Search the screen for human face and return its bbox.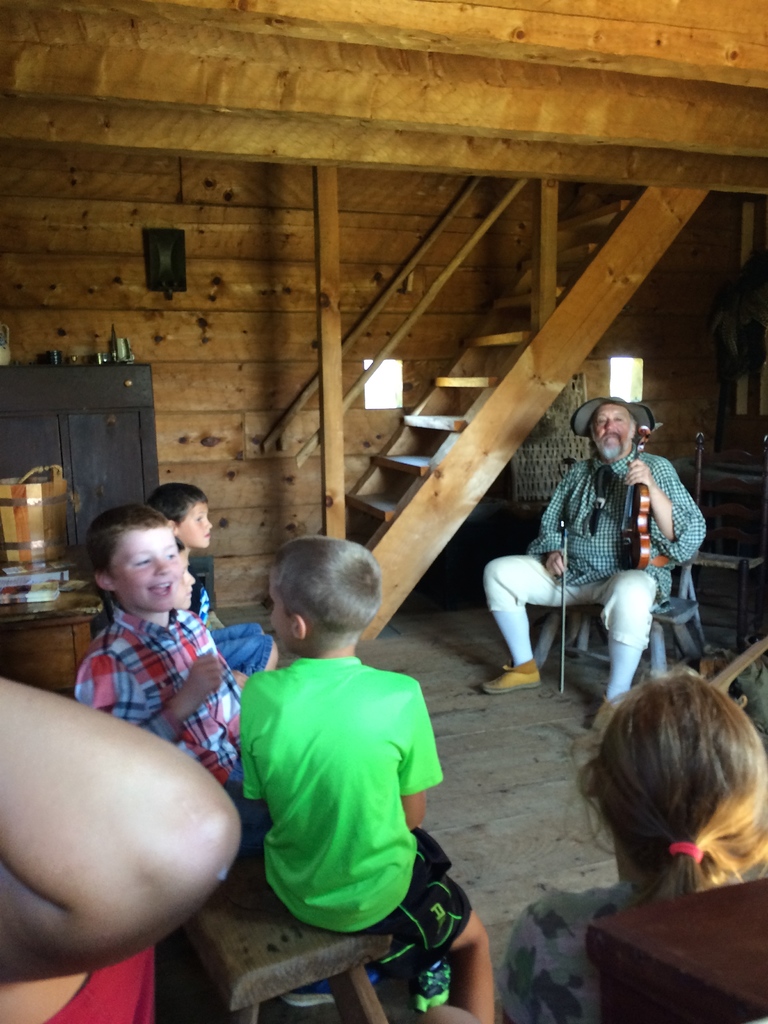
Found: bbox=[112, 536, 177, 610].
